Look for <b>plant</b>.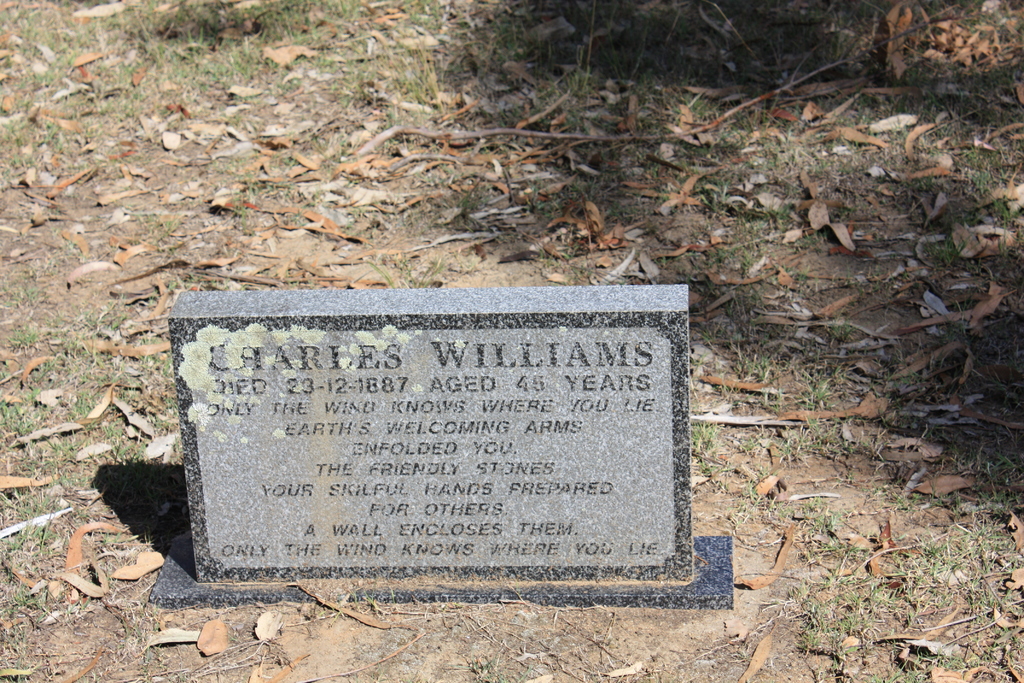
Found: rect(673, 45, 1023, 288).
